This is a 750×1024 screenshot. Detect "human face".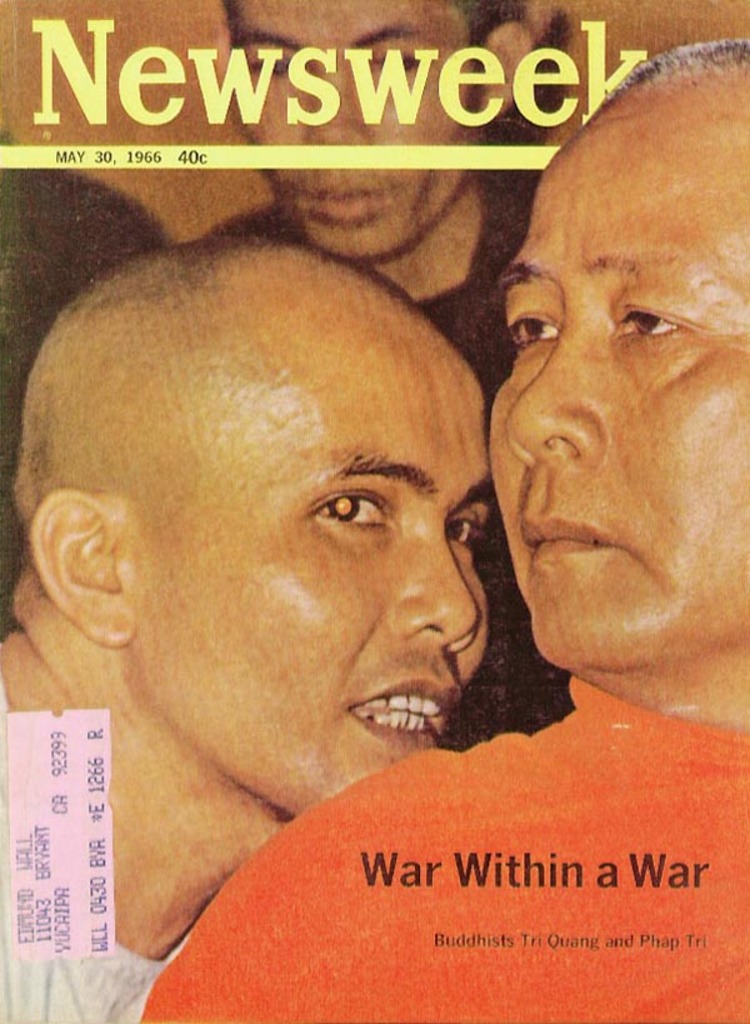
region(220, 0, 474, 260).
